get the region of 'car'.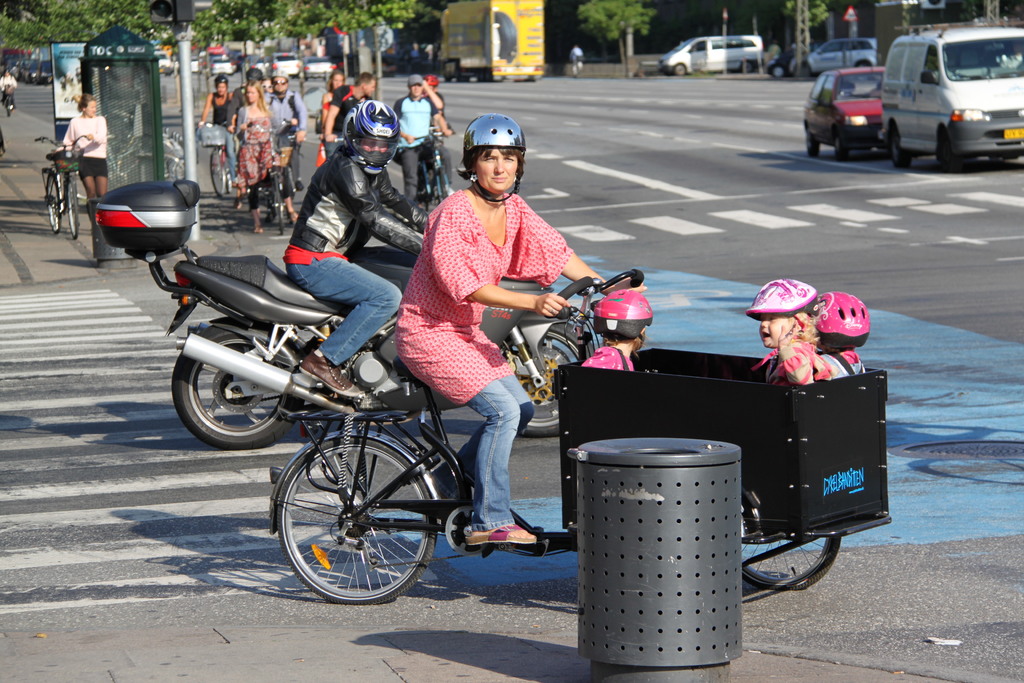
bbox=(802, 65, 884, 161).
